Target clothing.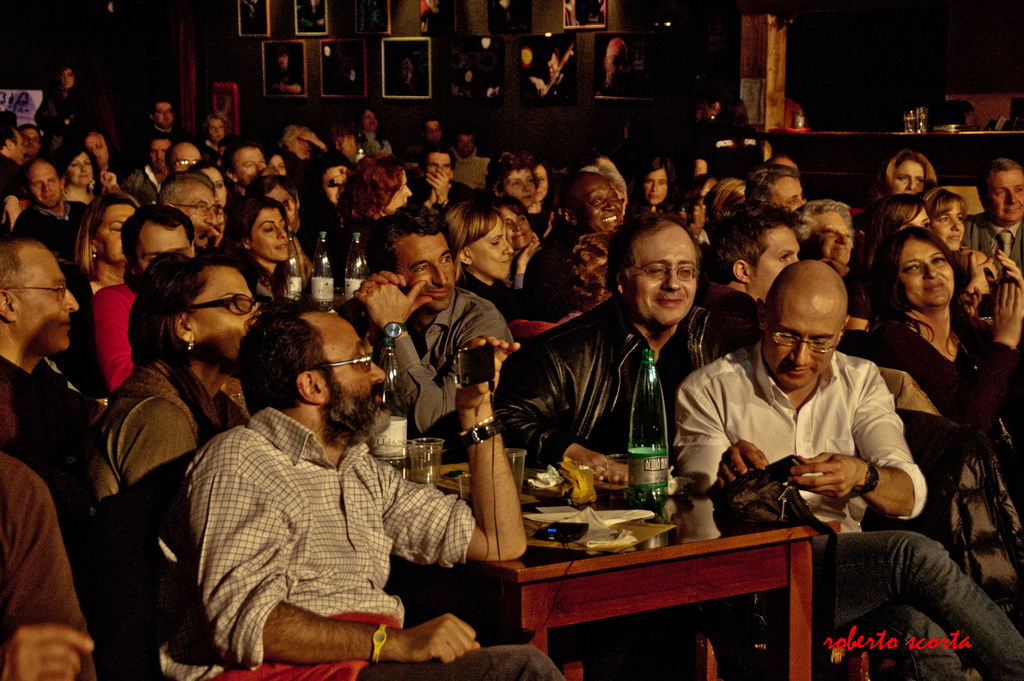
Target region: {"x1": 0, "y1": 438, "x2": 99, "y2": 680}.
